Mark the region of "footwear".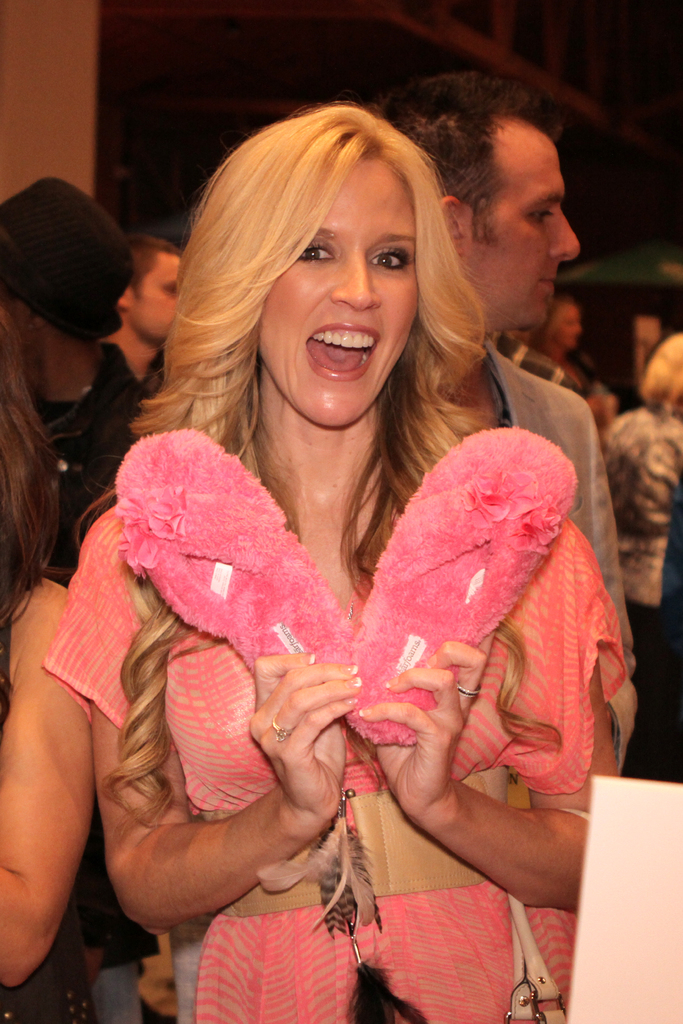
Region: pyautogui.locateOnScreen(349, 424, 580, 746).
